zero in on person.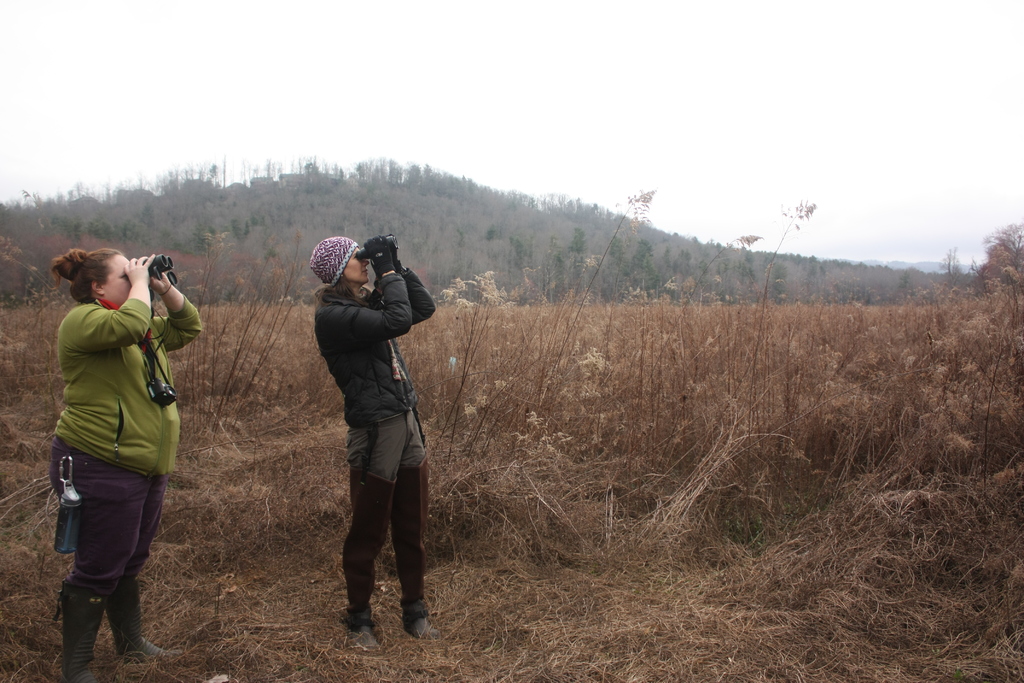
Zeroed in: (x1=50, y1=249, x2=204, y2=682).
